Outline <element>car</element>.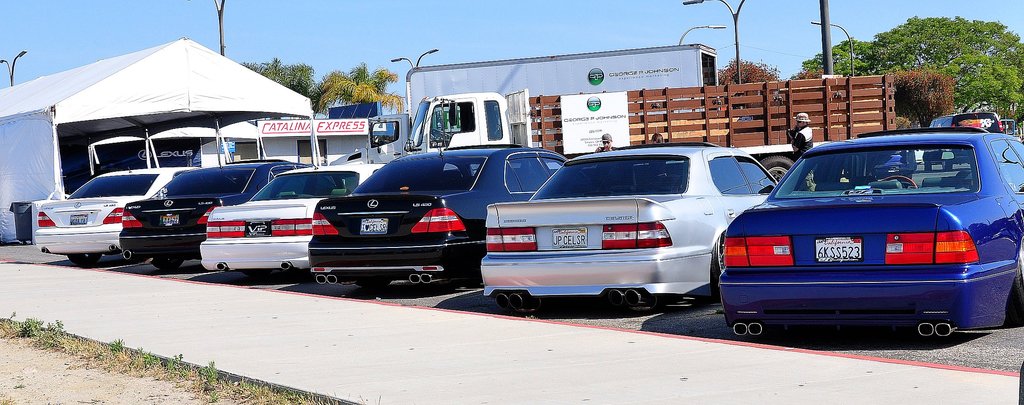
Outline: crop(950, 110, 1002, 133).
